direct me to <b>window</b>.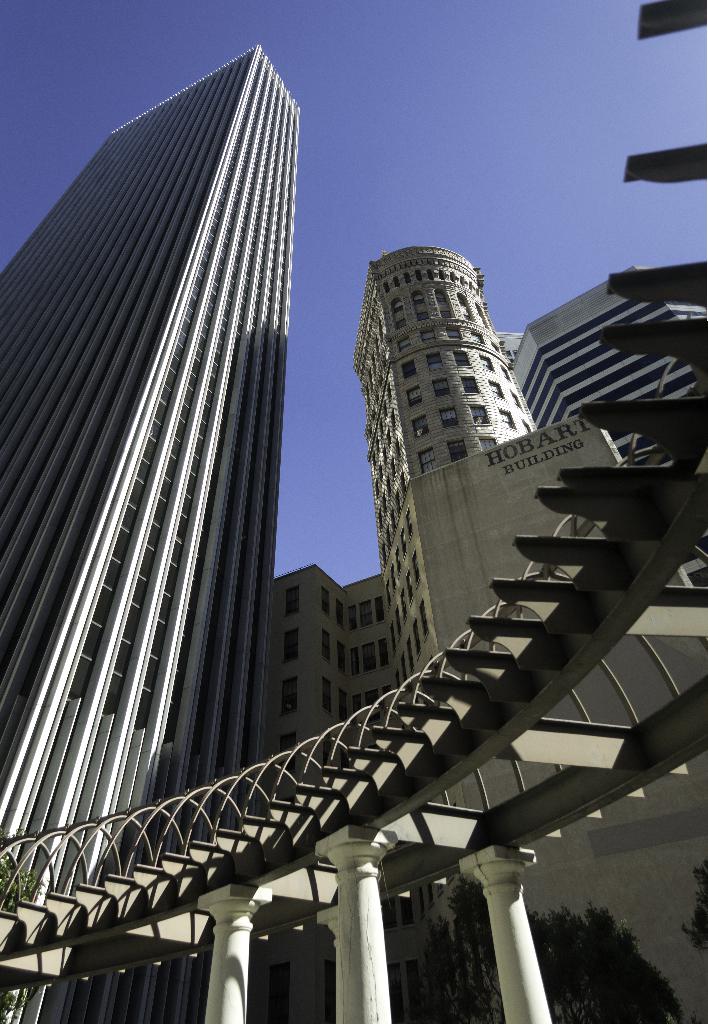
Direction: rect(502, 404, 509, 431).
